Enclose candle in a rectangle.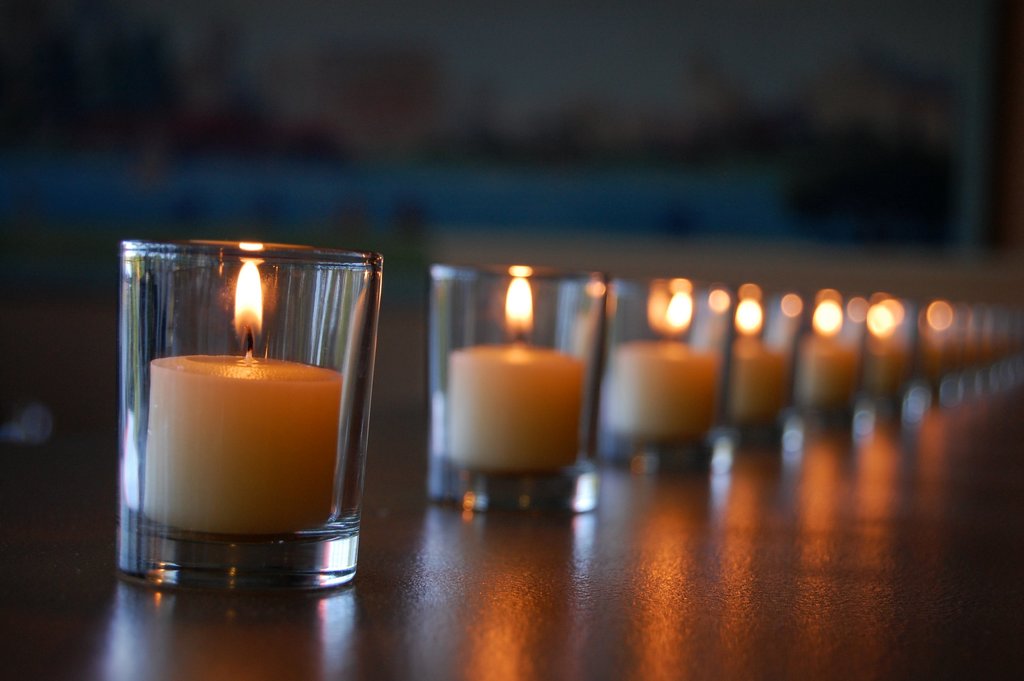
[x1=801, y1=291, x2=858, y2=414].
